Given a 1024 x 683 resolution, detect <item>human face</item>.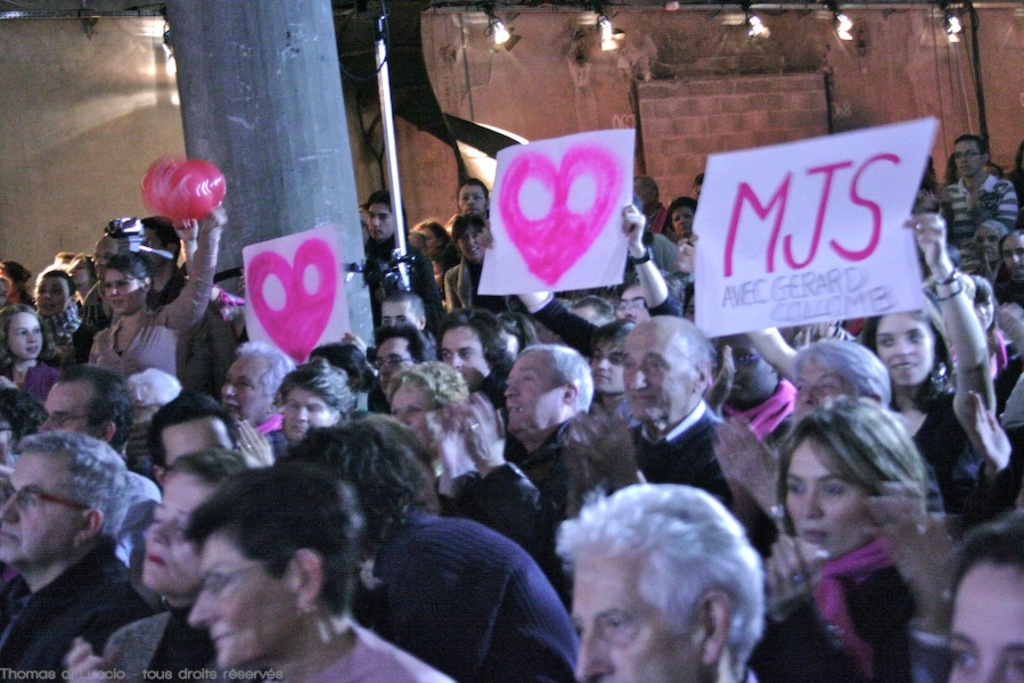
box(106, 264, 141, 312).
